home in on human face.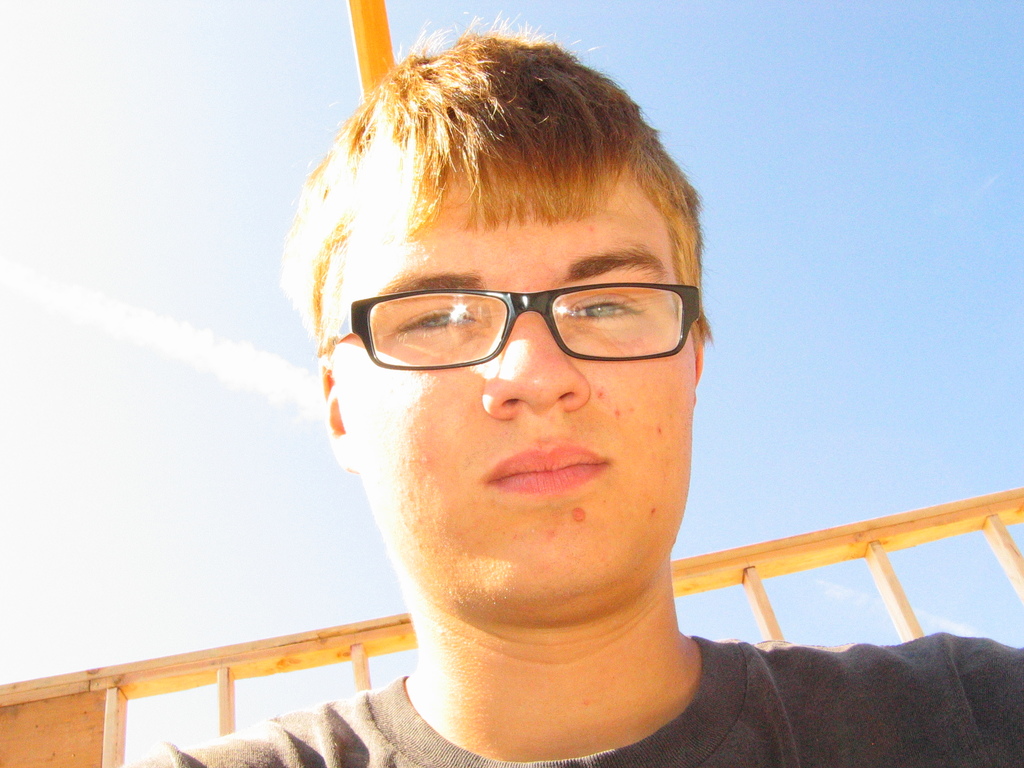
Homed in at [339,162,694,625].
